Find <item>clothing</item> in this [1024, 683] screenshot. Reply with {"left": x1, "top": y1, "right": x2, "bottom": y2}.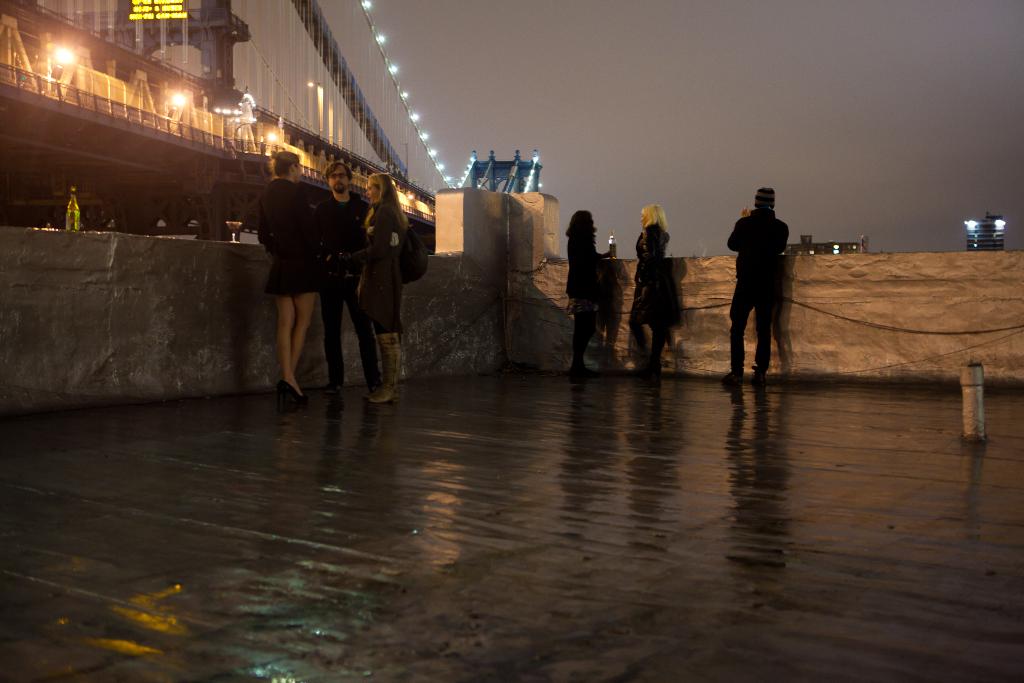
{"left": 723, "top": 207, "right": 789, "bottom": 379}.
